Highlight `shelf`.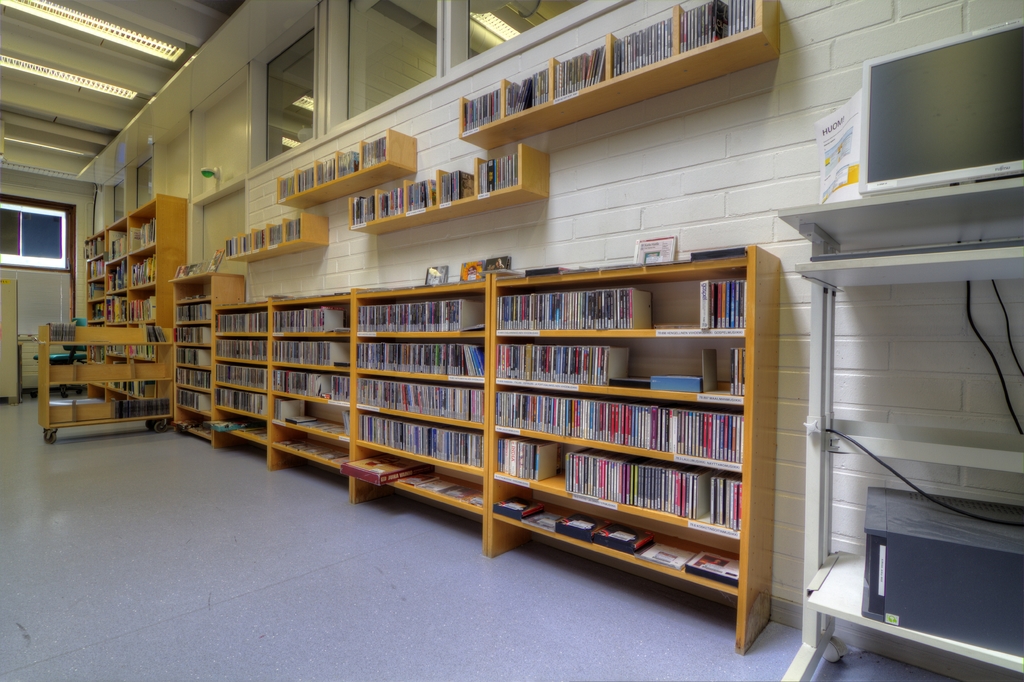
Highlighted region: bbox=(35, 323, 173, 448).
